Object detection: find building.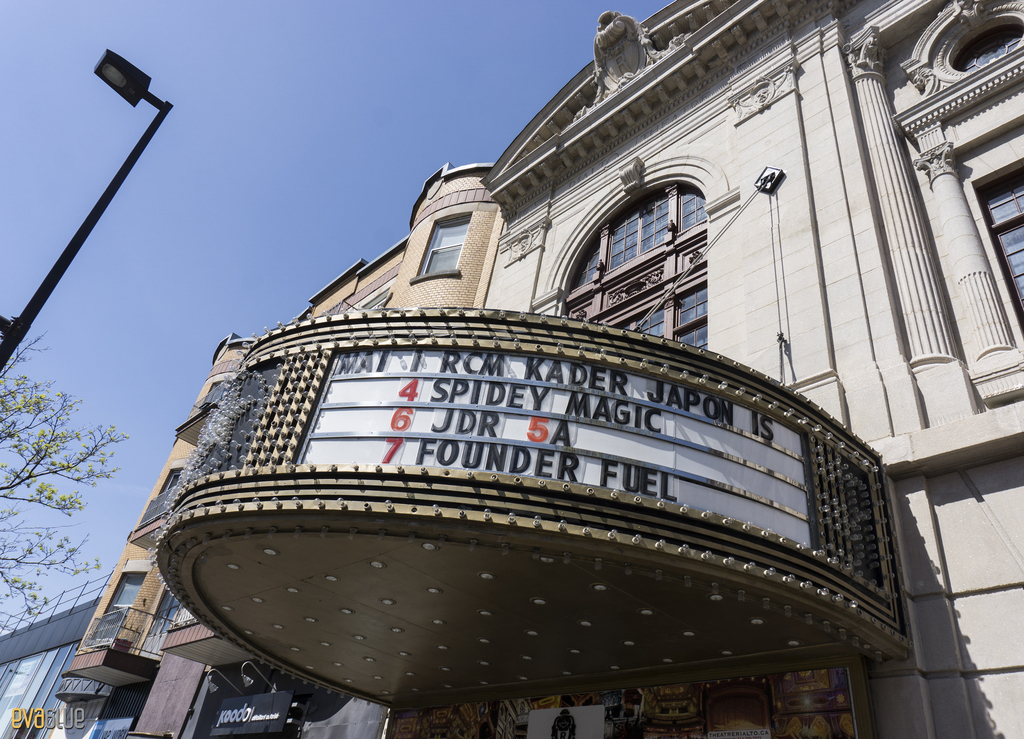
x1=65 y1=161 x2=506 y2=738.
